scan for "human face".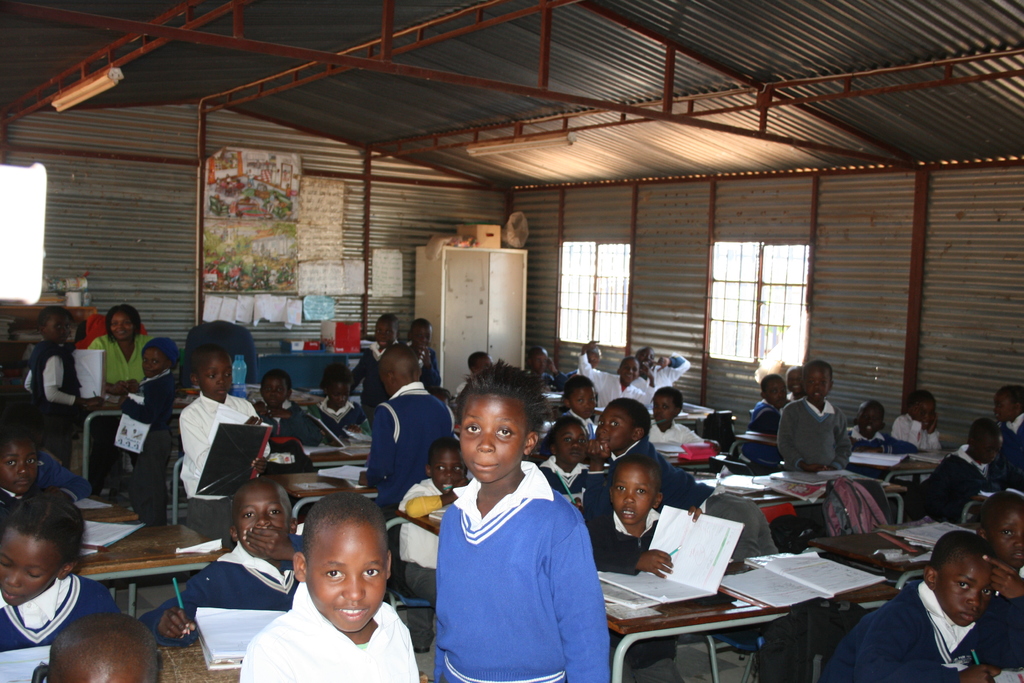
Scan result: [409, 325, 430, 347].
